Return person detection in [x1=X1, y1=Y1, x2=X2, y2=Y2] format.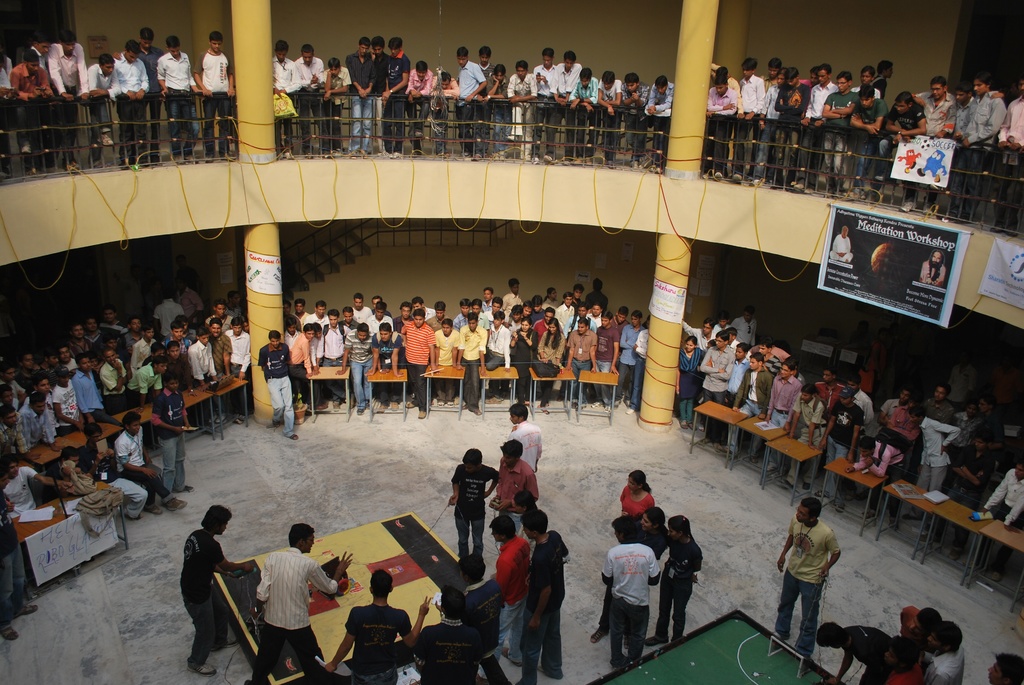
[x1=436, y1=320, x2=455, y2=405].
